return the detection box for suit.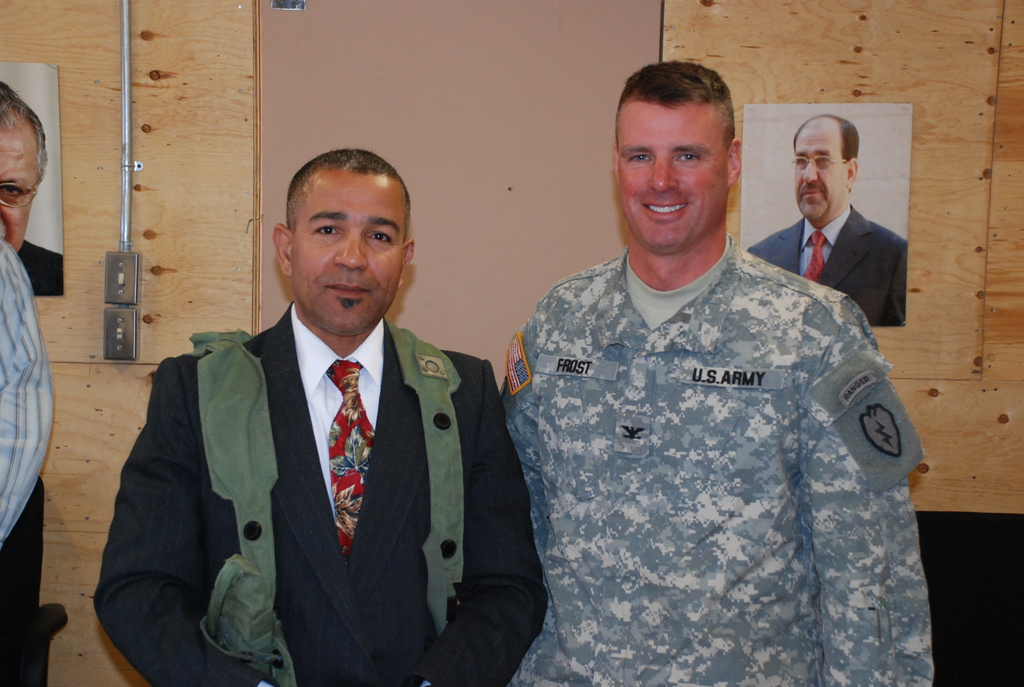
[100,219,510,677].
